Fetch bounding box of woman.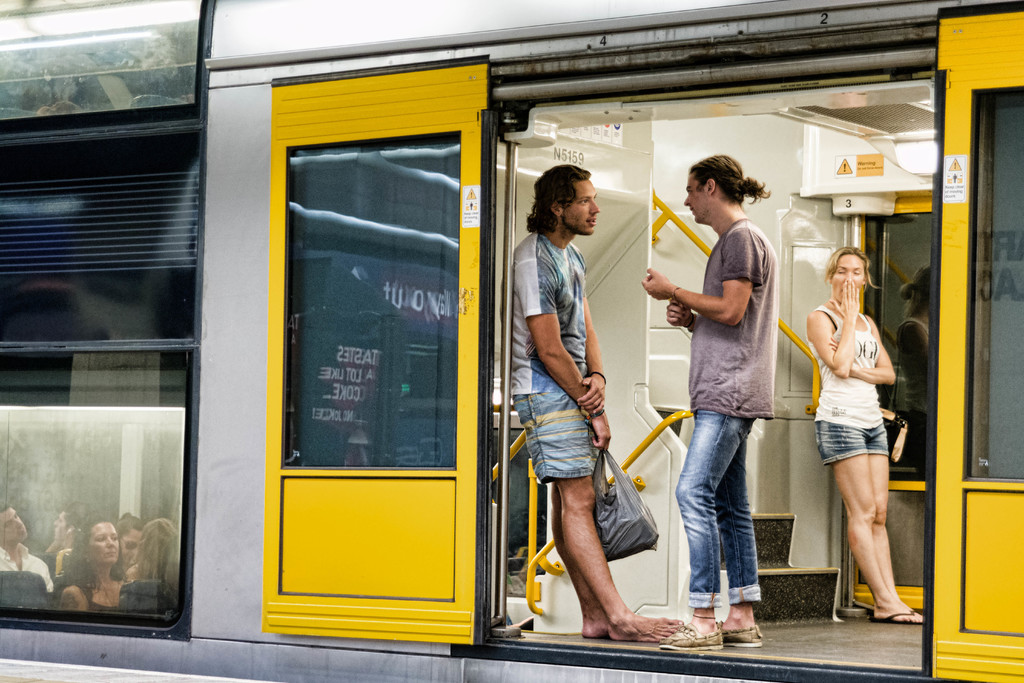
Bbox: box=[58, 514, 120, 617].
